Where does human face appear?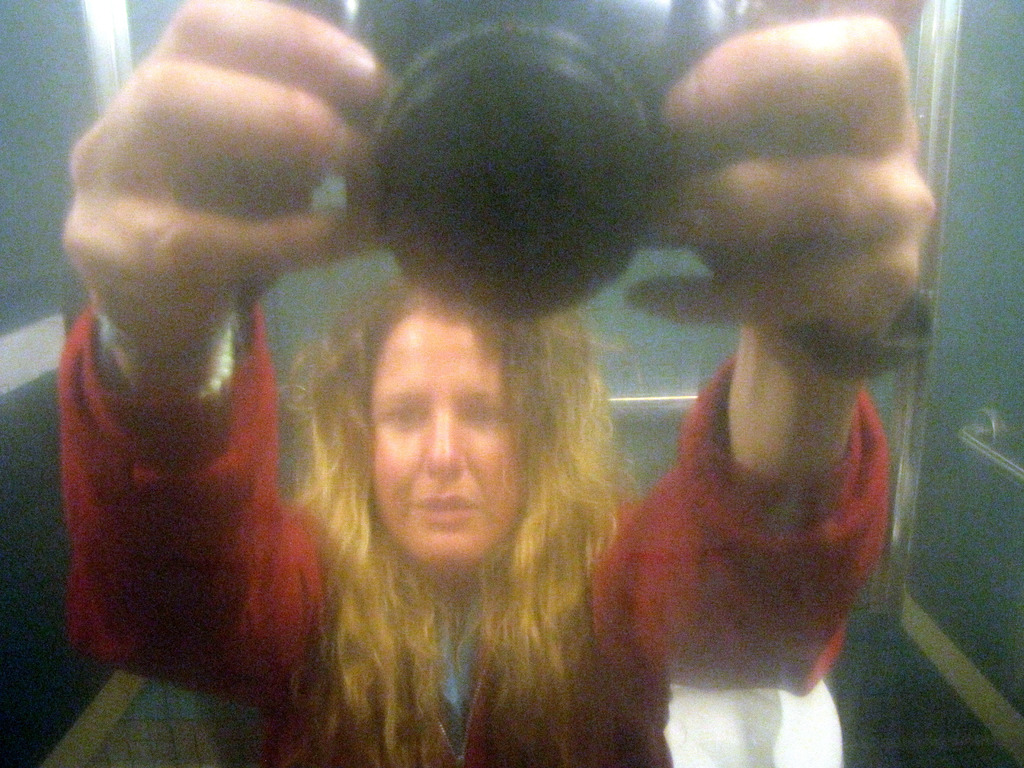
Appears at box(365, 316, 520, 574).
